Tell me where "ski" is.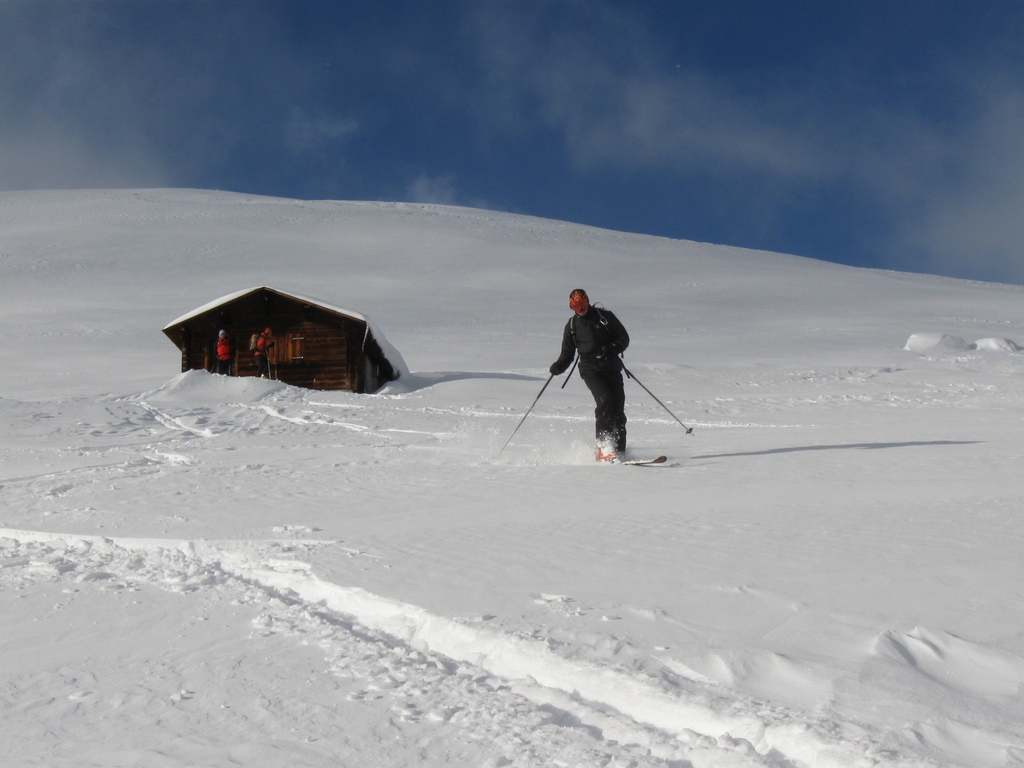
"ski" is at l=561, t=448, r=678, b=476.
